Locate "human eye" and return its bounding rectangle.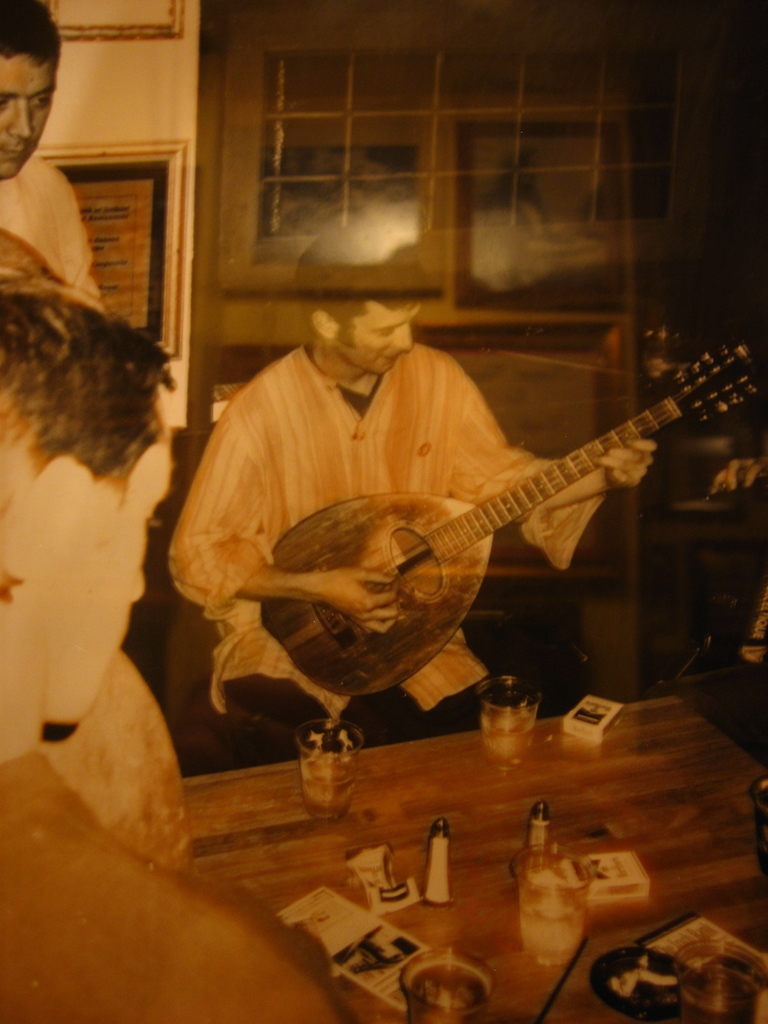
x1=371 y1=323 x2=399 y2=337.
